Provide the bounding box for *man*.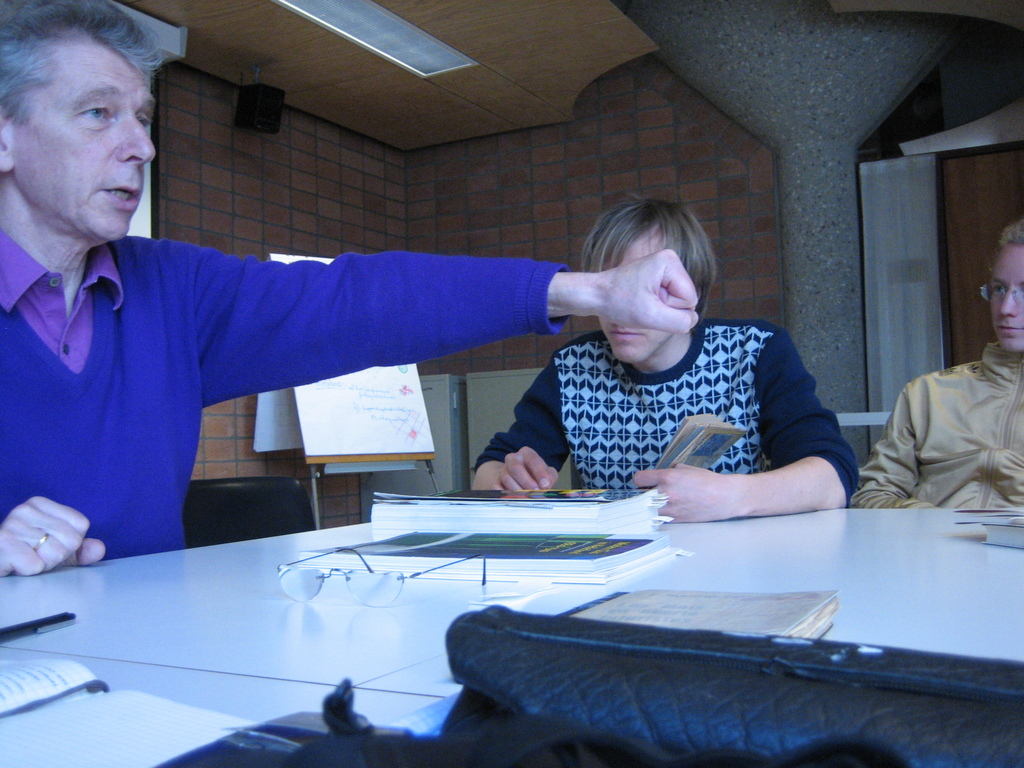
0/0/700/575.
